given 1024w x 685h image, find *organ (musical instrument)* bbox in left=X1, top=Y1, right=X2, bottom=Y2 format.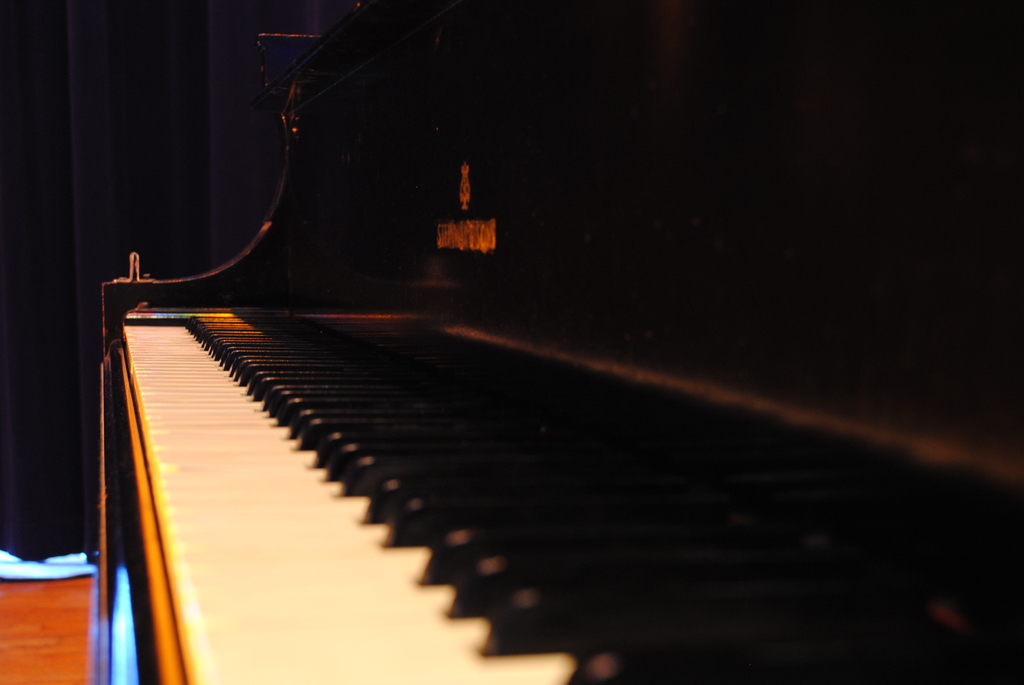
left=59, top=4, right=1023, bottom=674.
